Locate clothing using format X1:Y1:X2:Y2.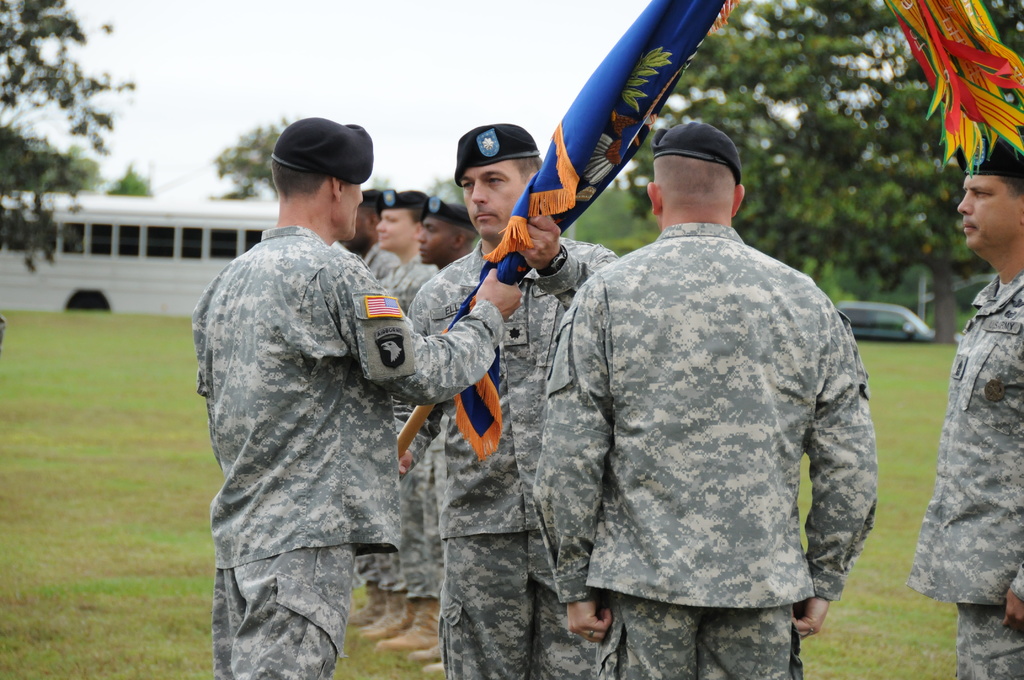
531:226:872:610.
